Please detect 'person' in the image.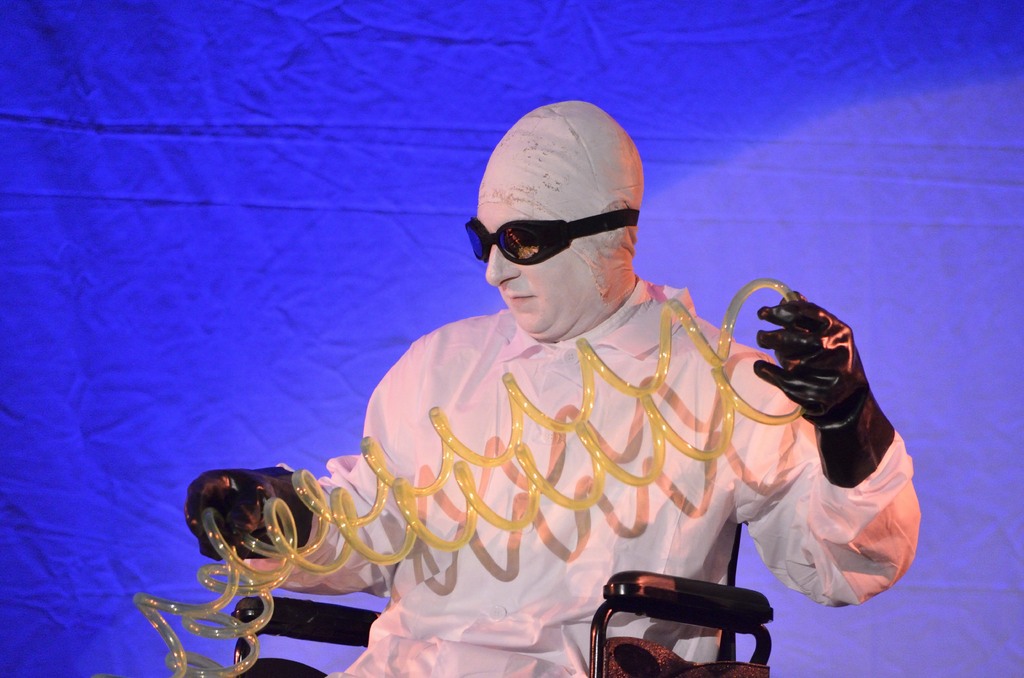
detection(293, 107, 799, 671).
